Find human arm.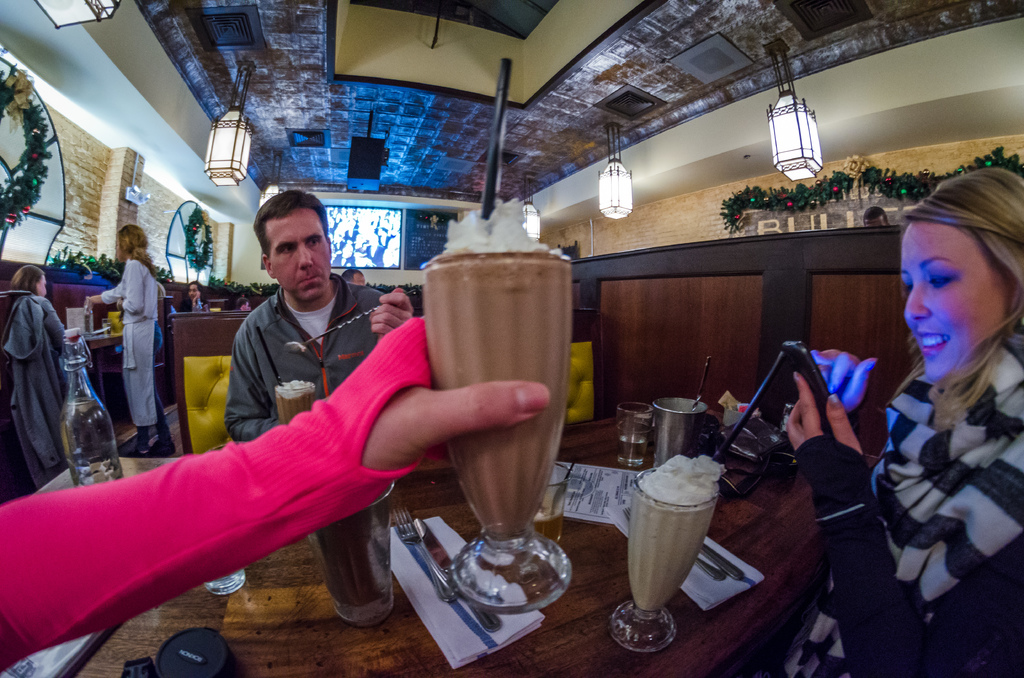
left=372, top=282, right=407, bottom=364.
